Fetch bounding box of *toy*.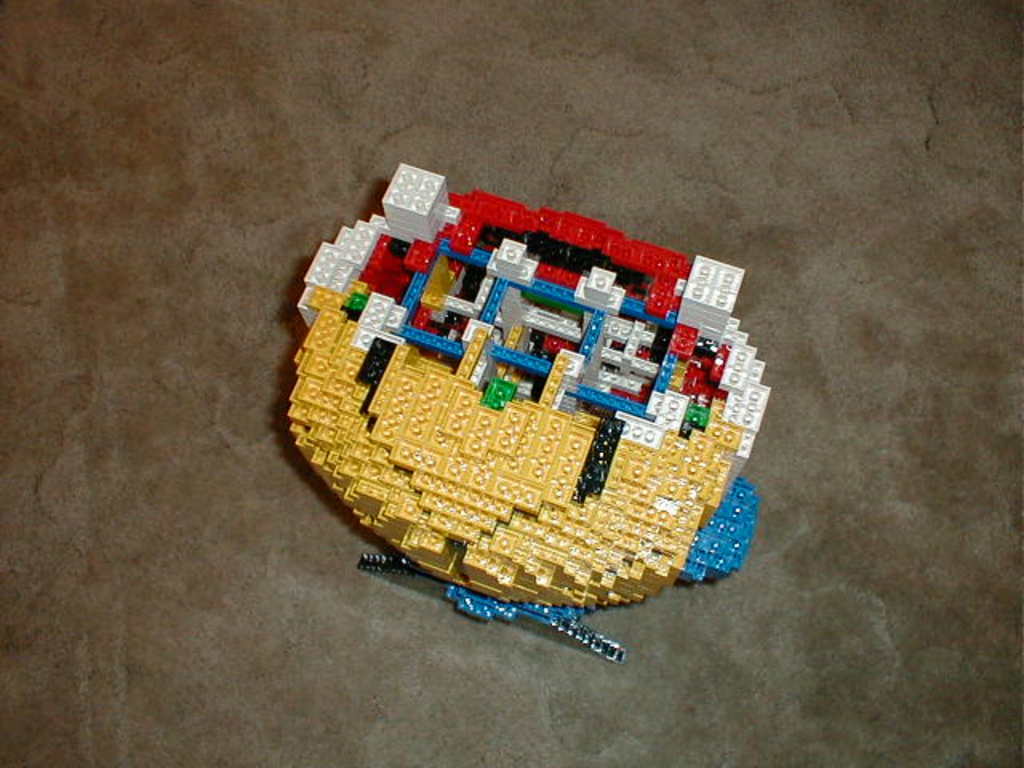
Bbox: Rect(261, 160, 790, 661).
